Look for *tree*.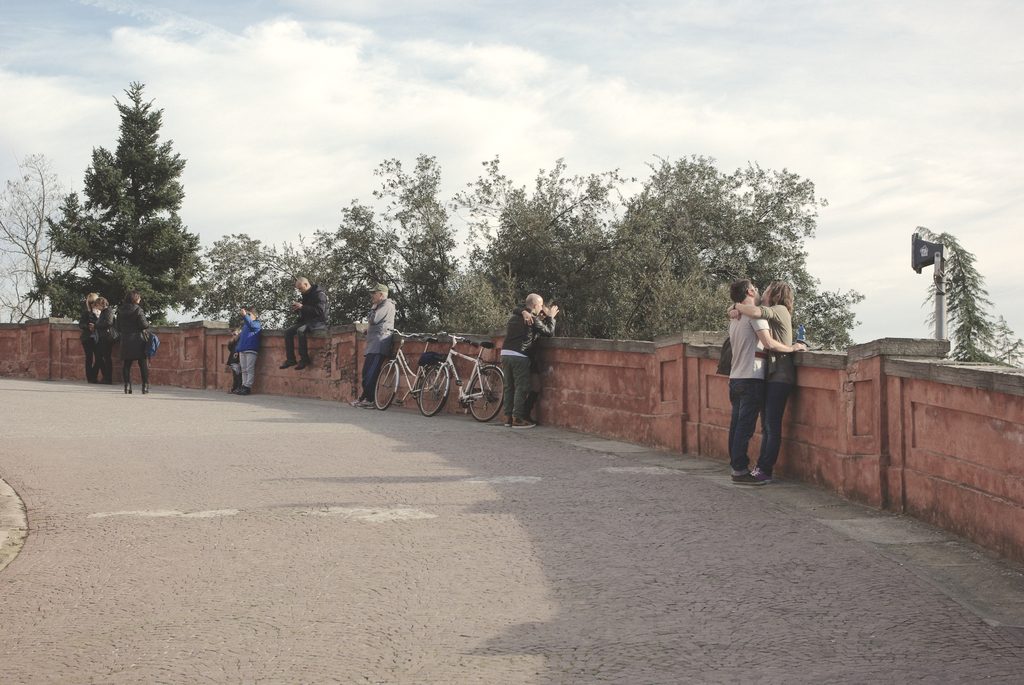
Found: bbox(333, 151, 468, 331).
